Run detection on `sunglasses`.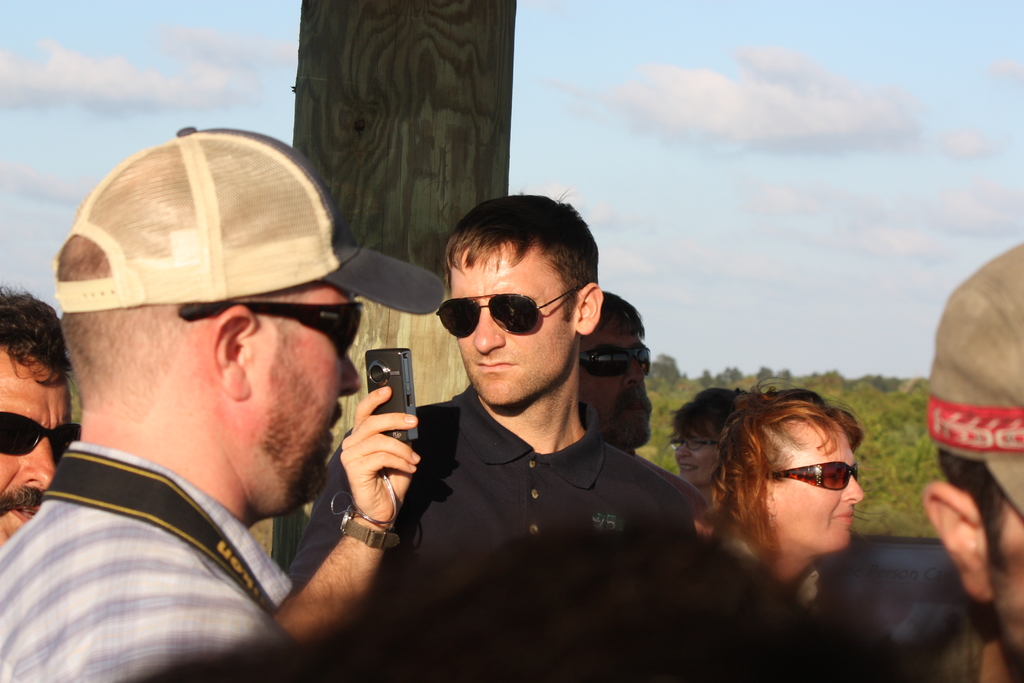
Result: bbox=[170, 289, 369, 368].
